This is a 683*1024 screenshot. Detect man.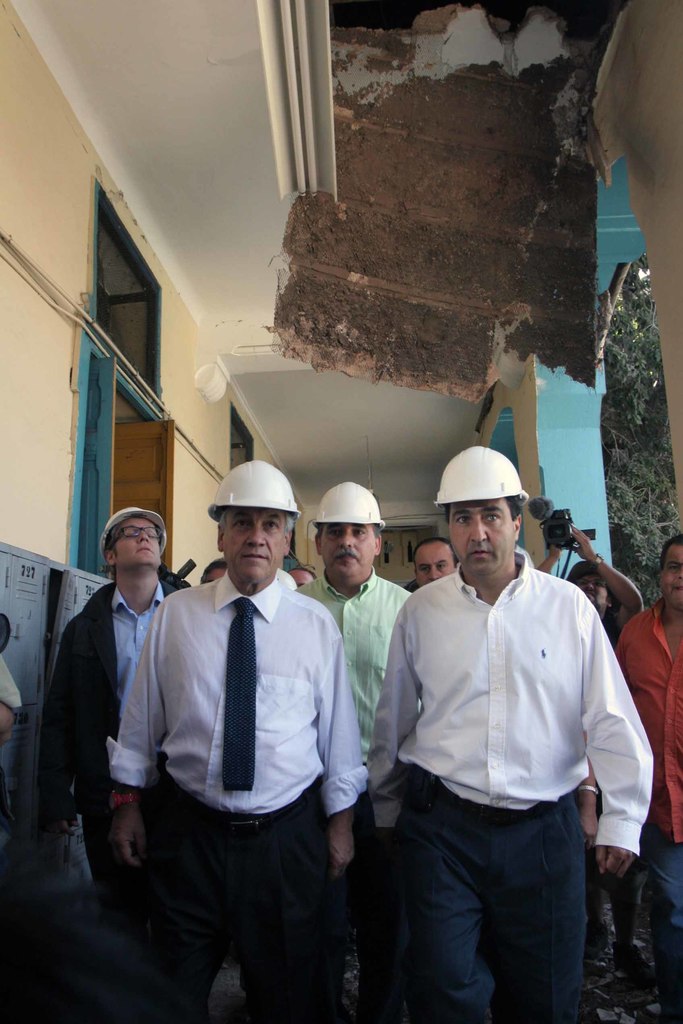
region(32, 505, 193, 1021).
